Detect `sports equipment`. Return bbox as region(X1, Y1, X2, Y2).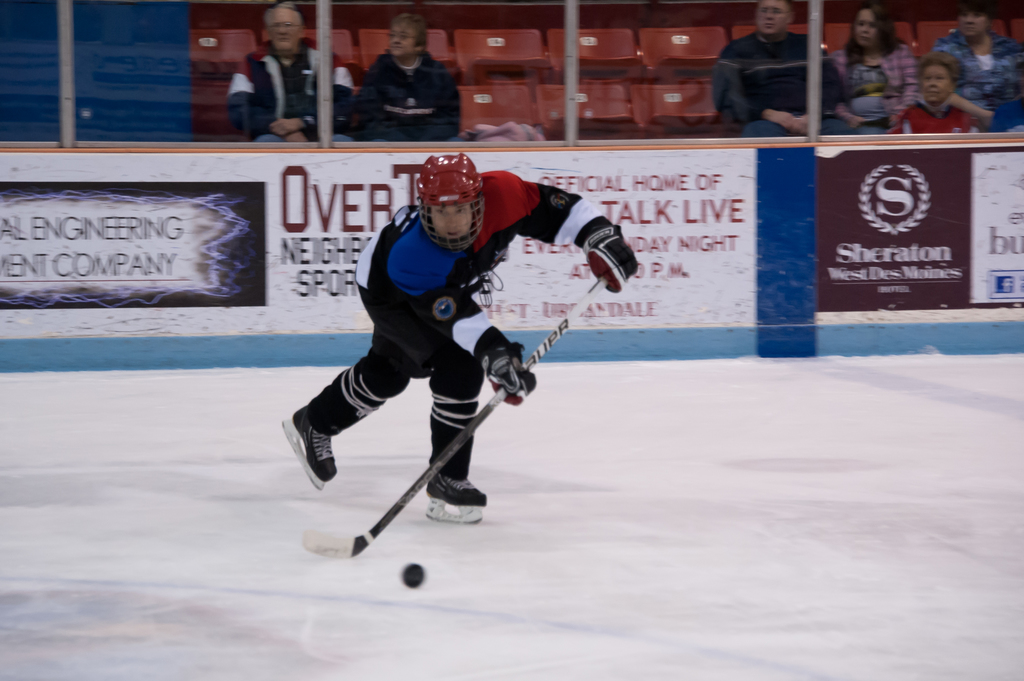
region(424, 472, 488, 528).
